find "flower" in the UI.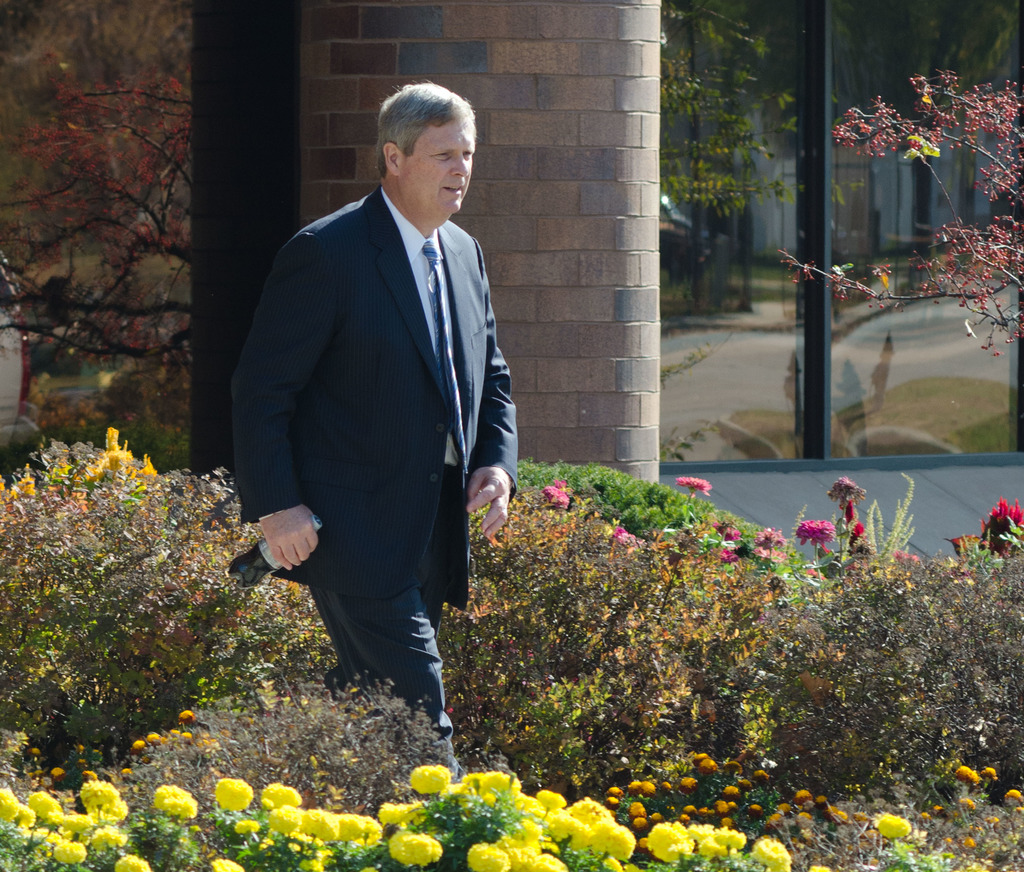
UI element at box=[211, 782, 262, 814].
